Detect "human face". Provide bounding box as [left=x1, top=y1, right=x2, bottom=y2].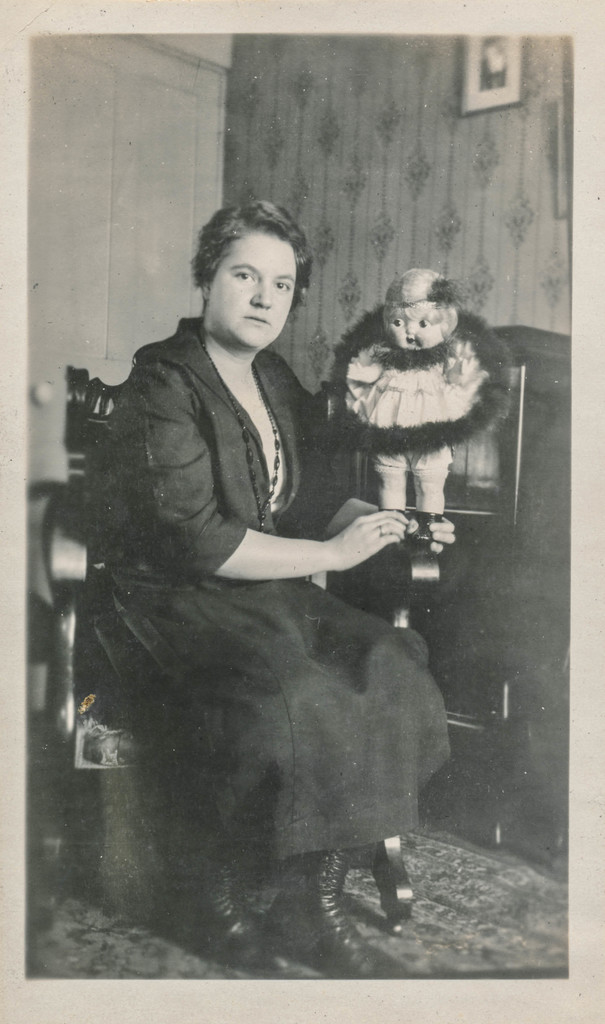
[left=382, top=300, right=446, bottom=350].
